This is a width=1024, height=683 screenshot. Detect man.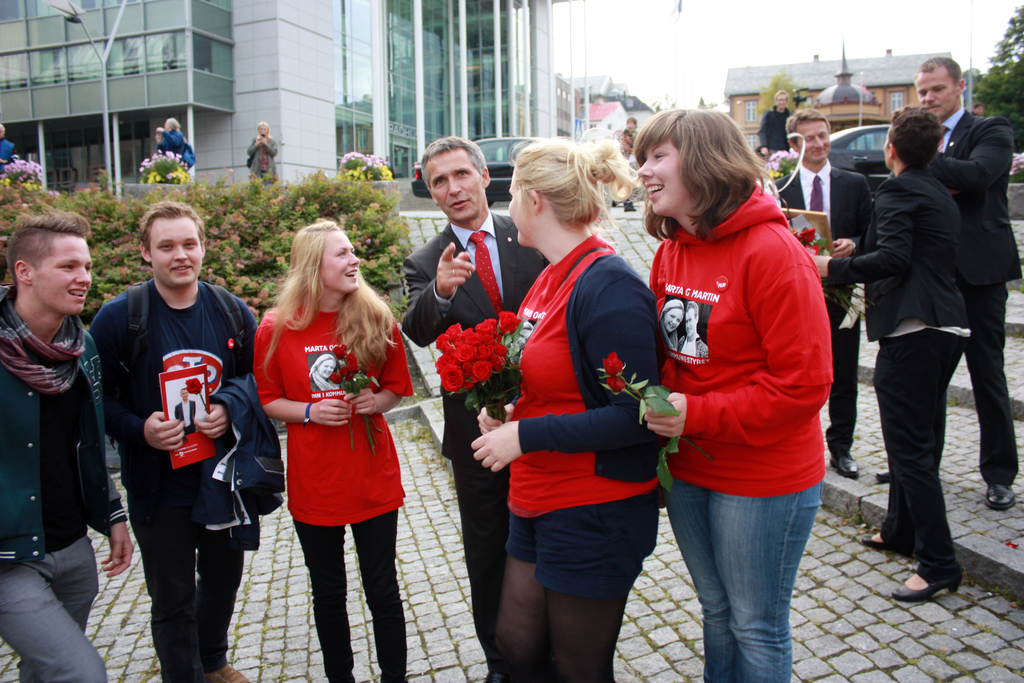
select_region(877, 54, 1022, 511).
